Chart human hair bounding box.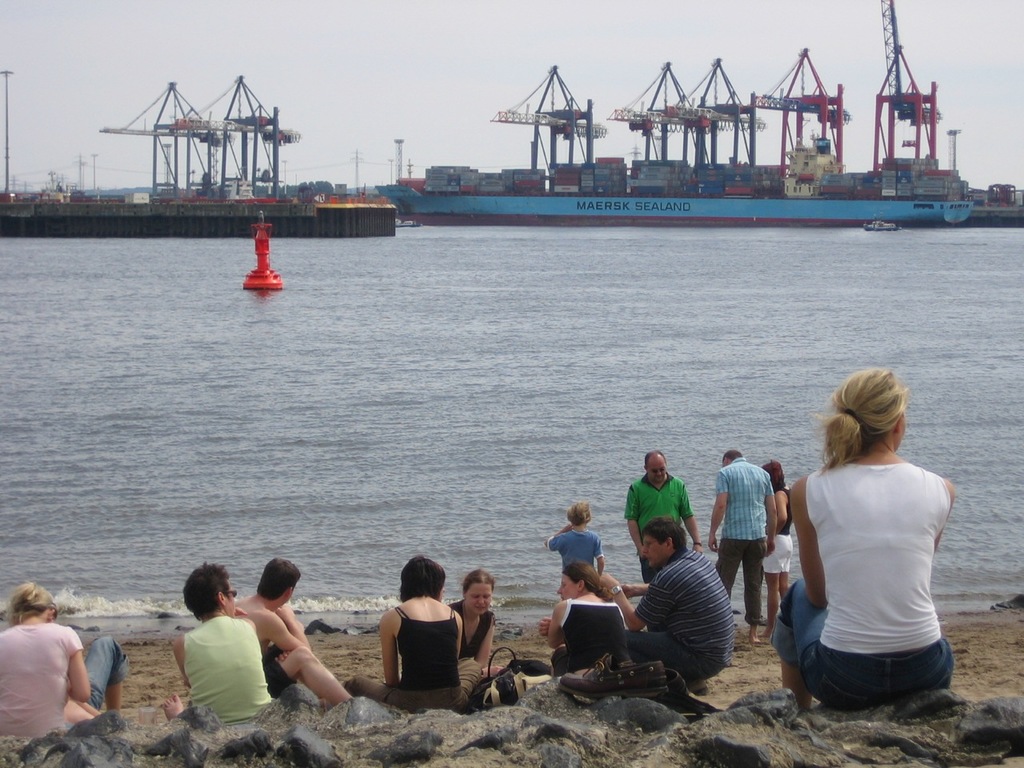
Charted: x1=555 y1=558 x2=613 y2=610.
